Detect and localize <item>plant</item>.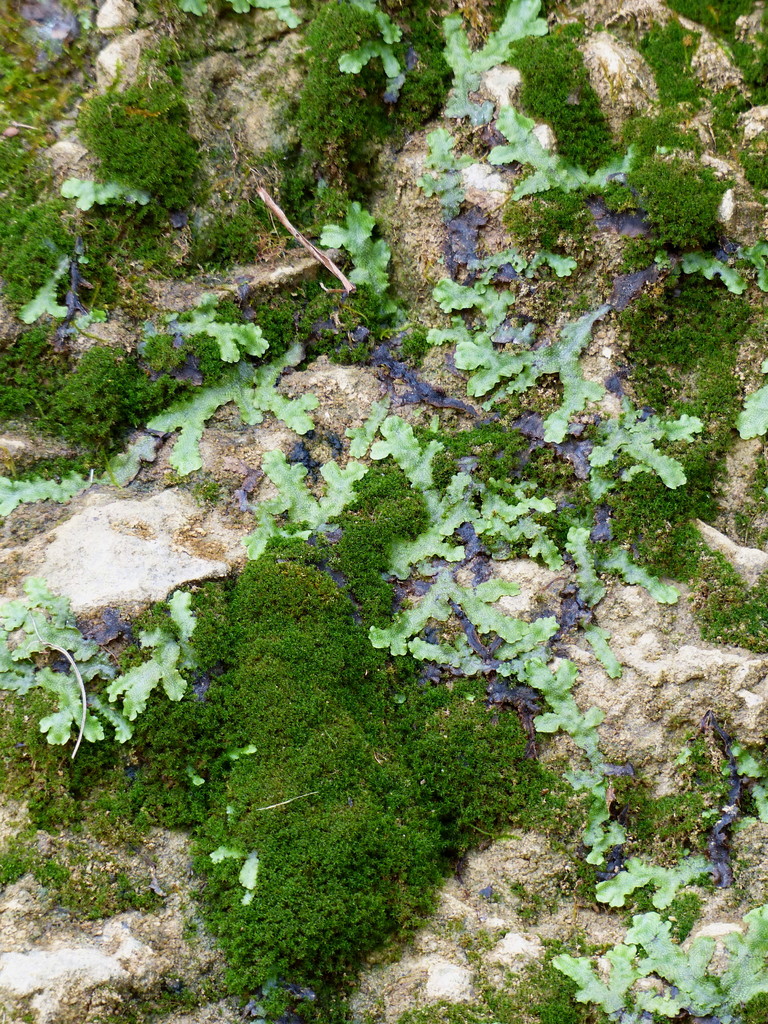
Localized at pyautogui.locateOnScreen(548, 933, 644, 1023).
